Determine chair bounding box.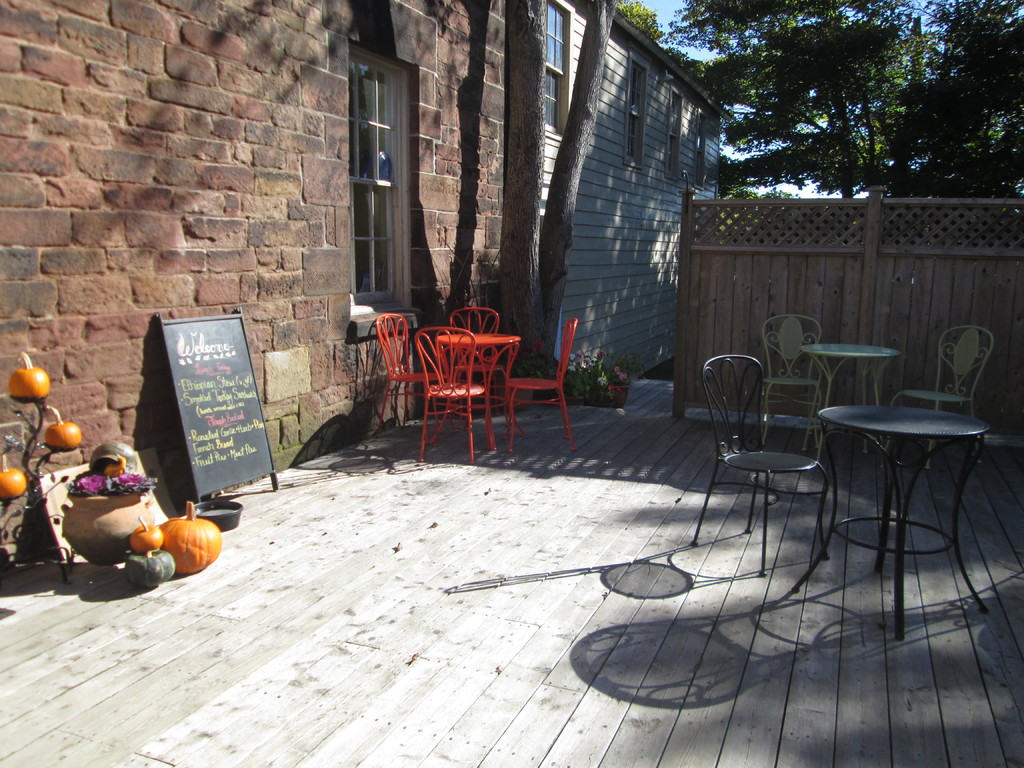
Determined: bbox=(890, 325, 996, 471).
